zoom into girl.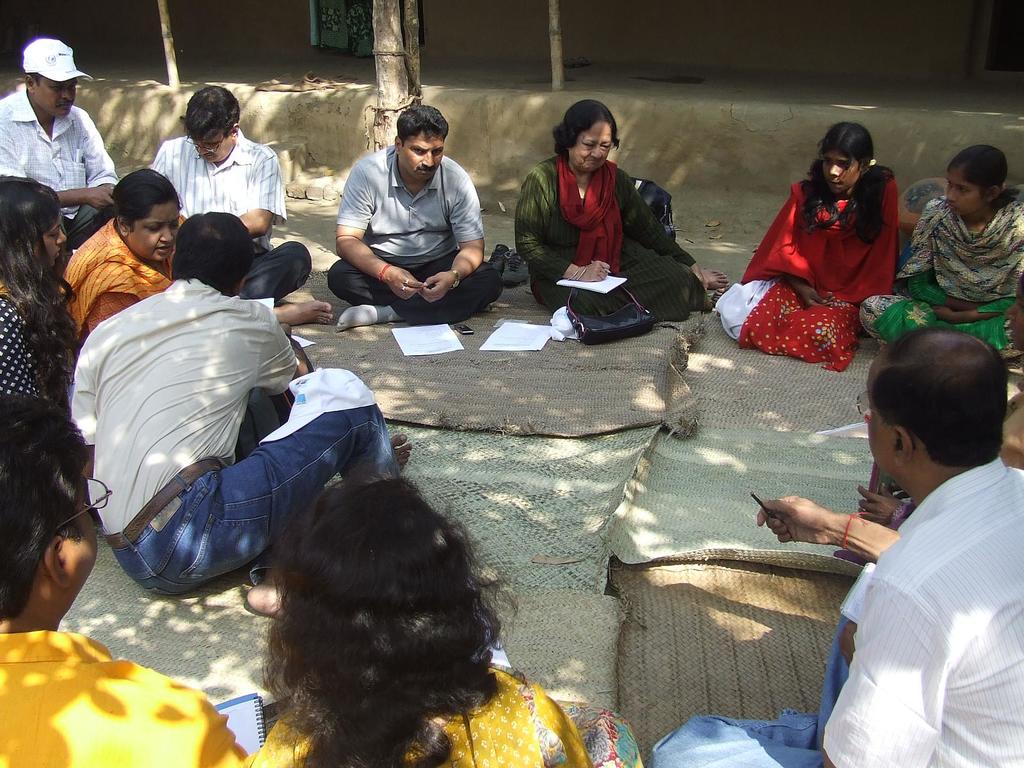
Zoom target: 862:269:1023:572.
